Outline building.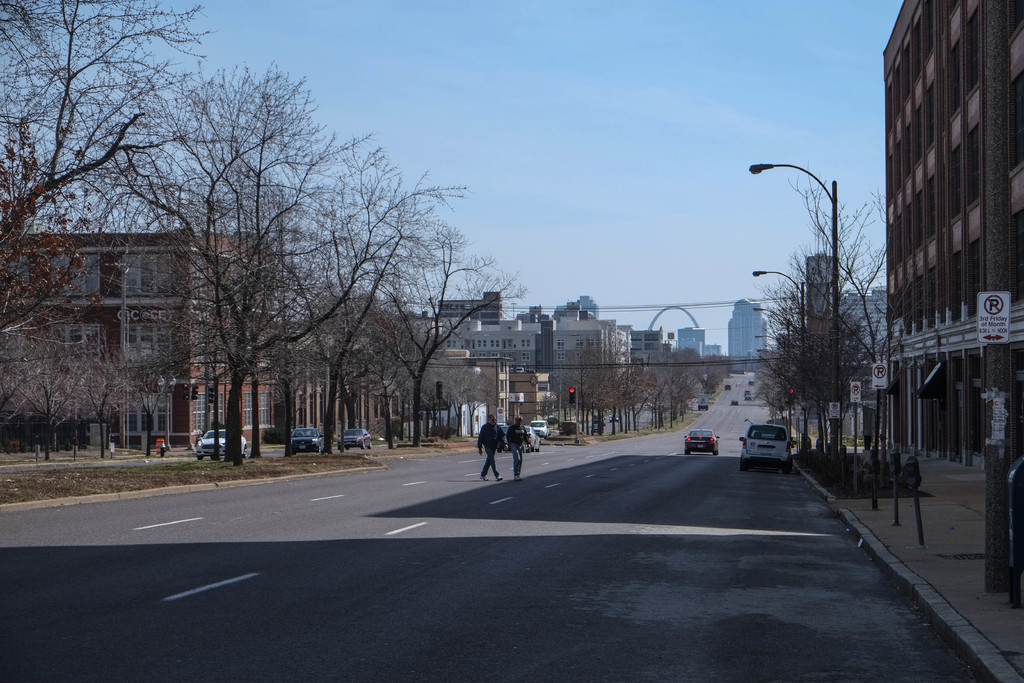
Outline: box(728, 300, 768, 368).
